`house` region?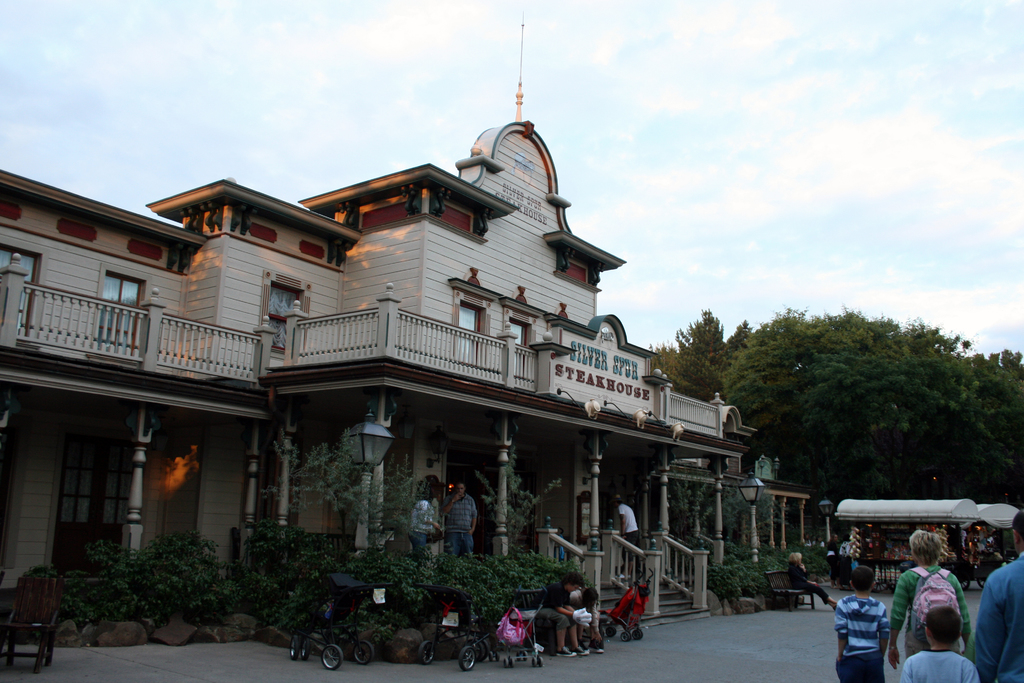
{"x1": 35, "y1": 79, "x2": 788, "y2": 628}
